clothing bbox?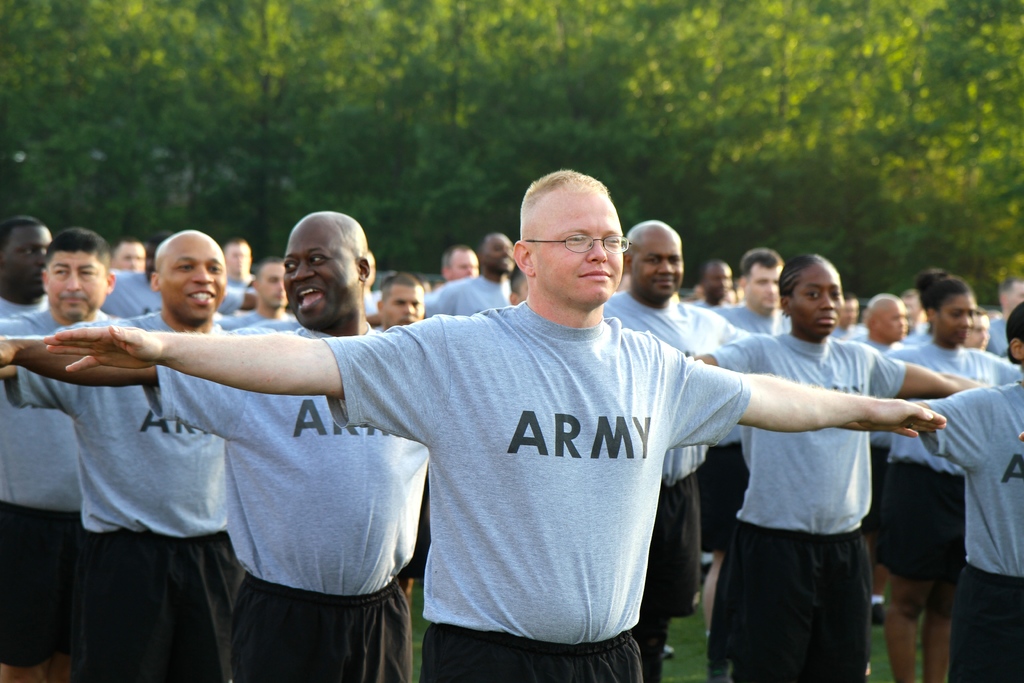
crop(330, 299, 750, 682)
